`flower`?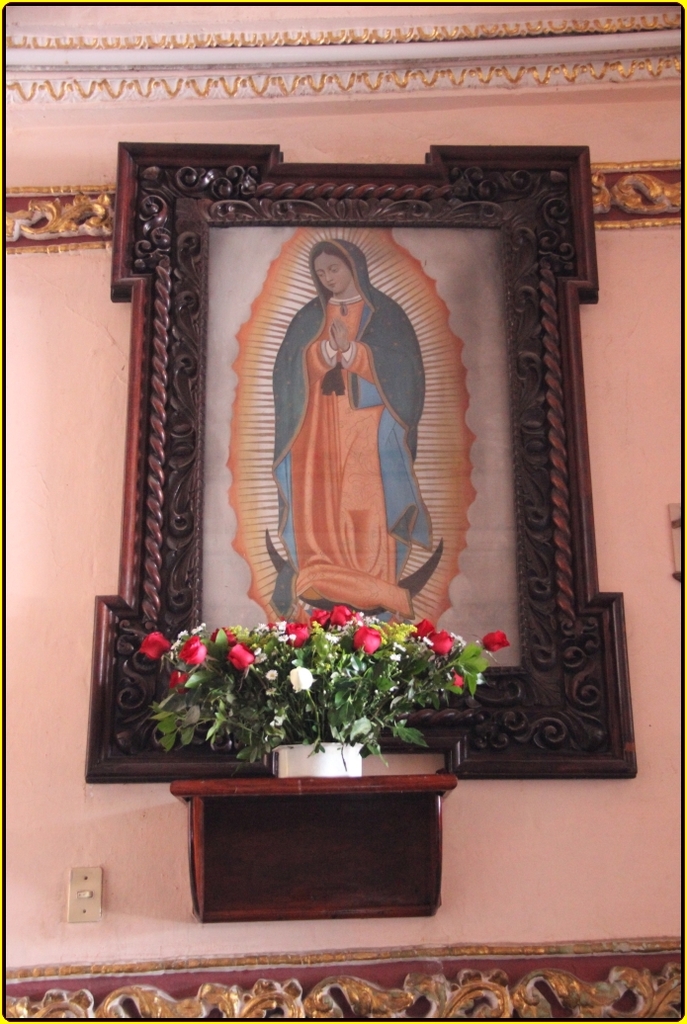
left=327, top=601, right=348, bottom=626
